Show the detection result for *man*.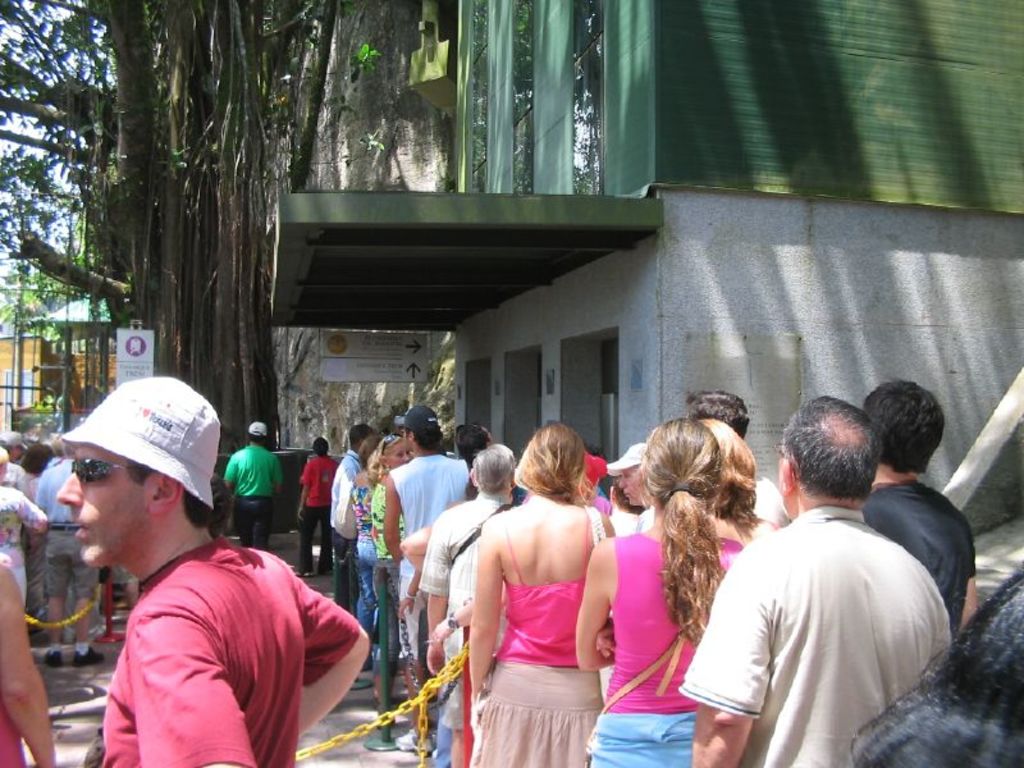
[28, 434, 104, 671].
